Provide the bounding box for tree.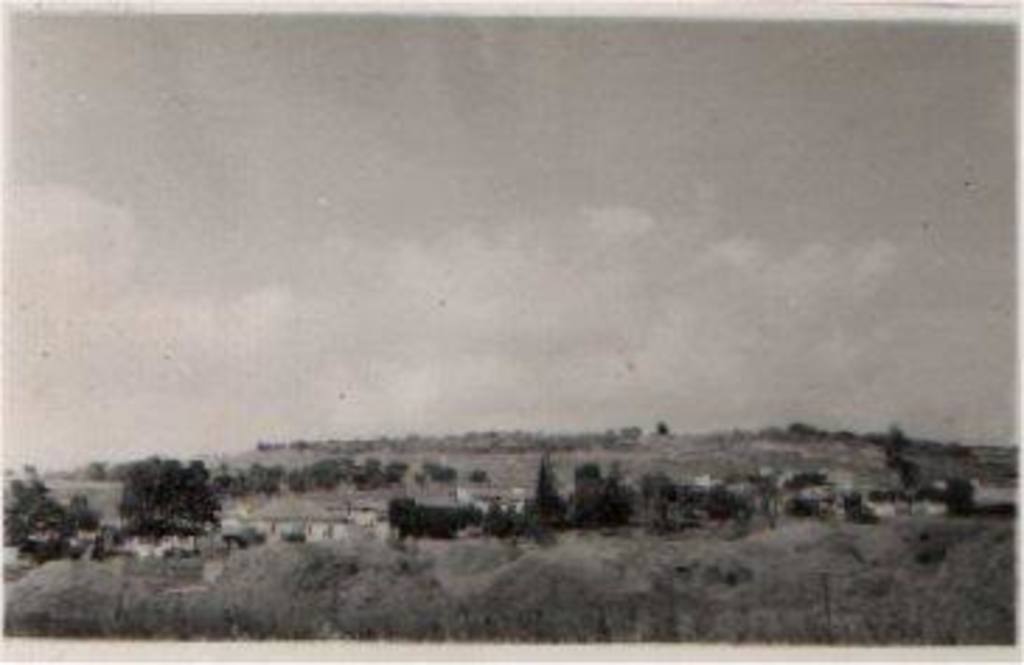
box(8, 483, 70, 578).
